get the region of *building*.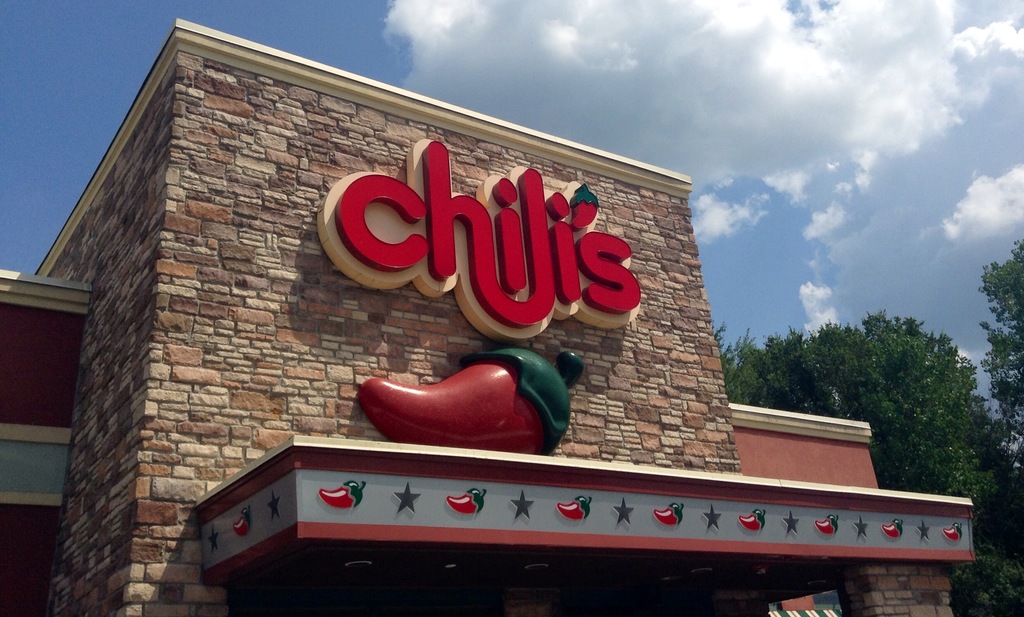
Rect(0, 15, 976, 616).
